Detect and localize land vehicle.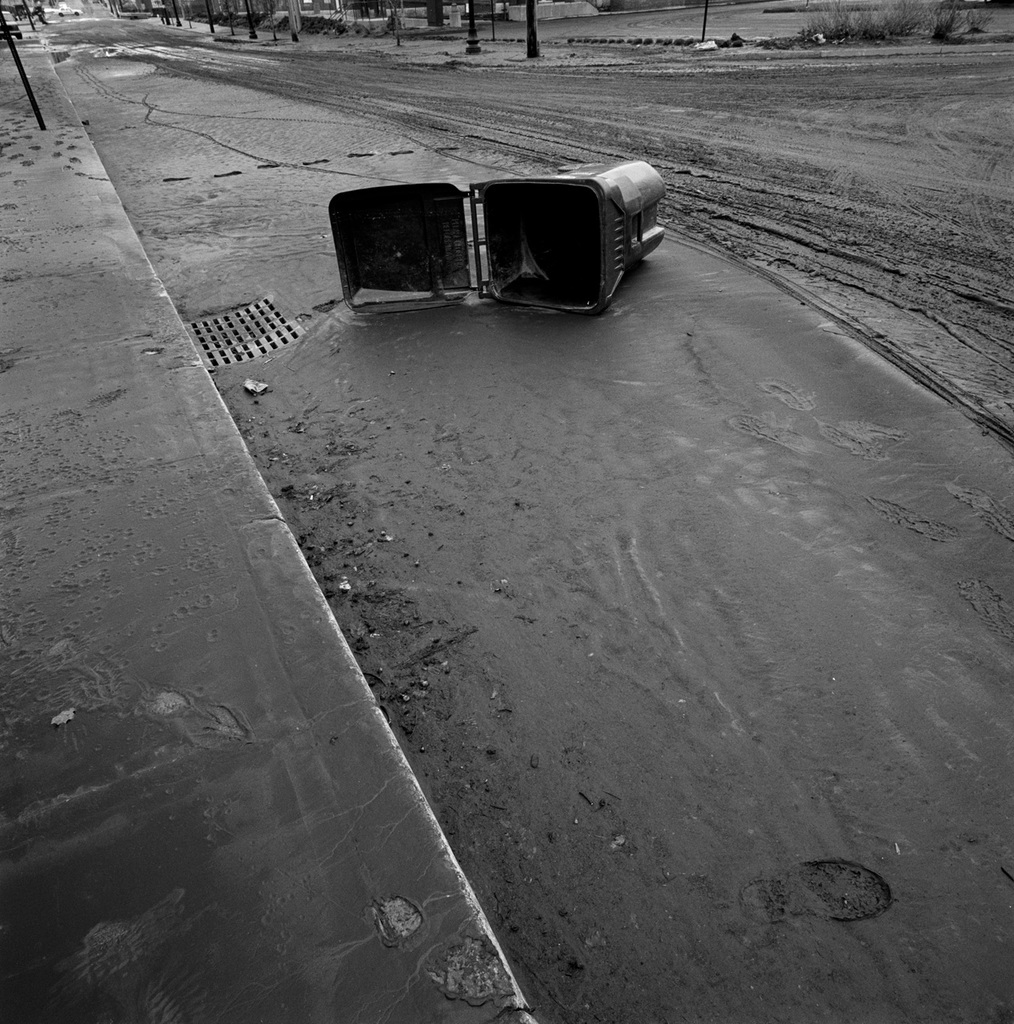
Localized at {"x1": 0, "y1": 10, "x2": 22, "y2": 39}.
